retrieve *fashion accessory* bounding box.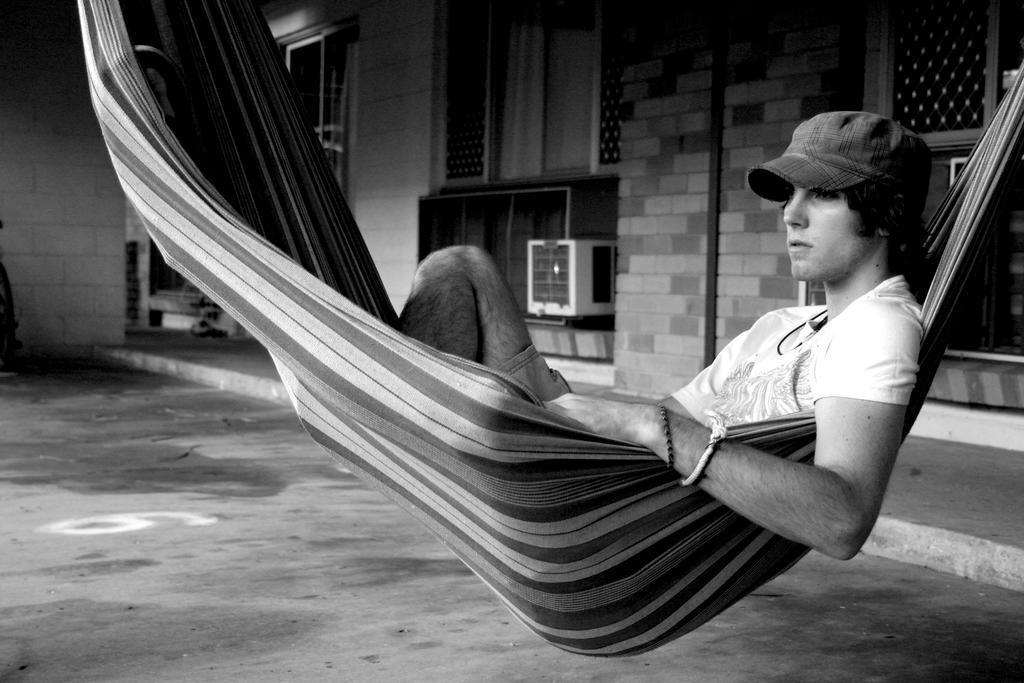
Bounding box: <region>662, 401, 678, 478</region>.
